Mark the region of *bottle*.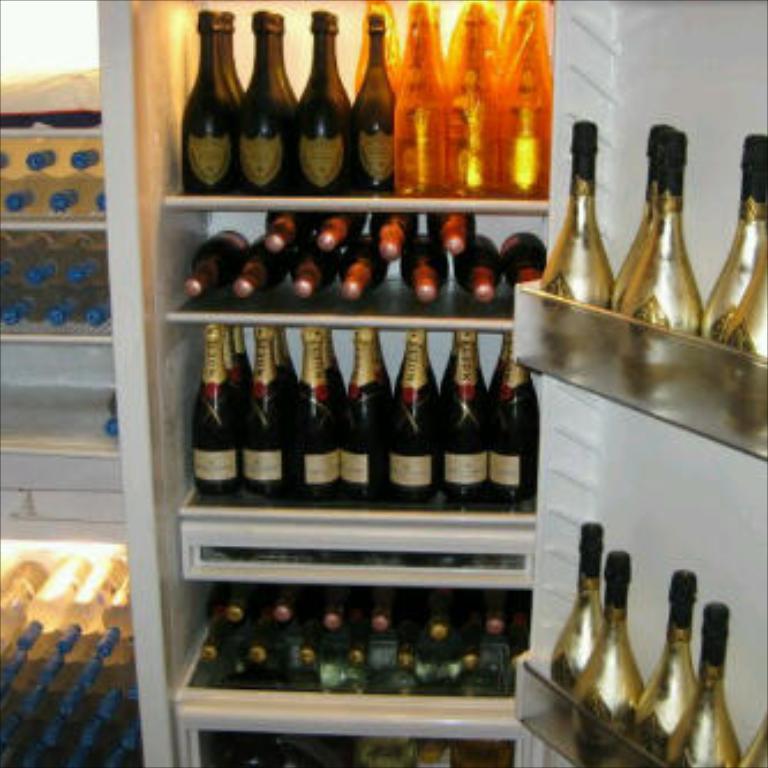
Region: 487,0,551,205.
